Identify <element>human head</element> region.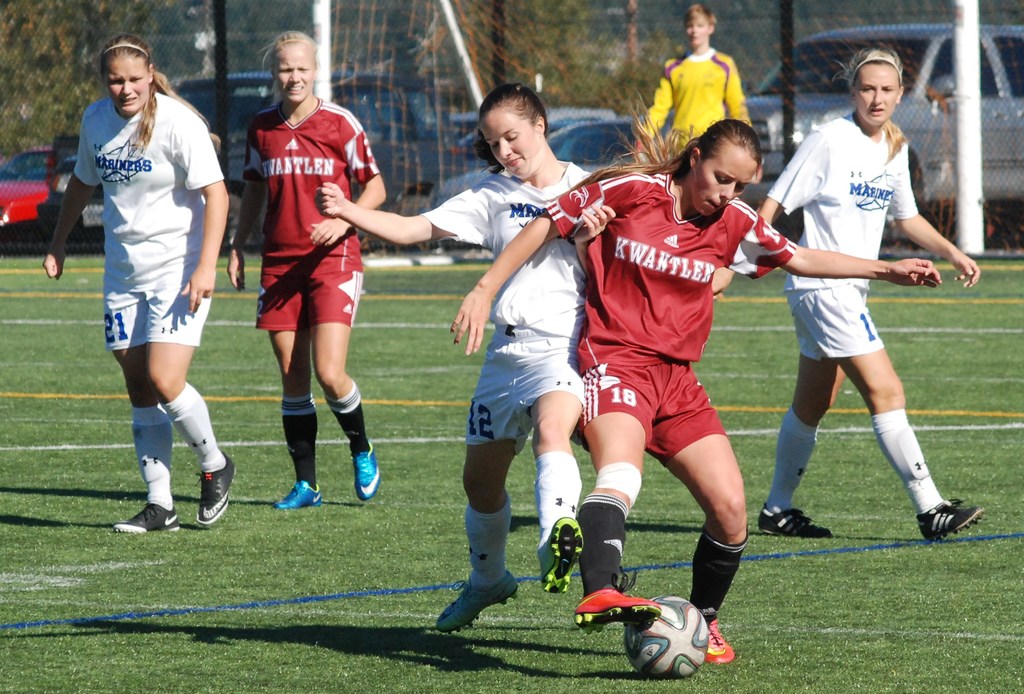
Region: box(851, 41, 904, 125).
